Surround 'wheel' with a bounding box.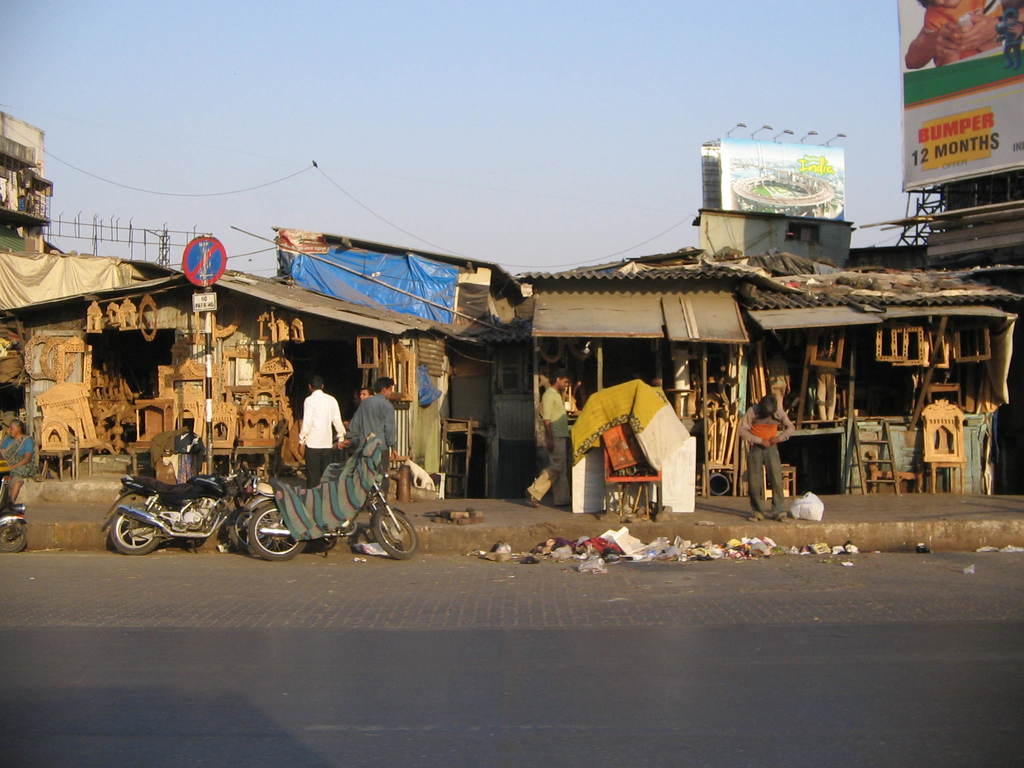
<bbox>113, 501, 161, 554</bbox>.
